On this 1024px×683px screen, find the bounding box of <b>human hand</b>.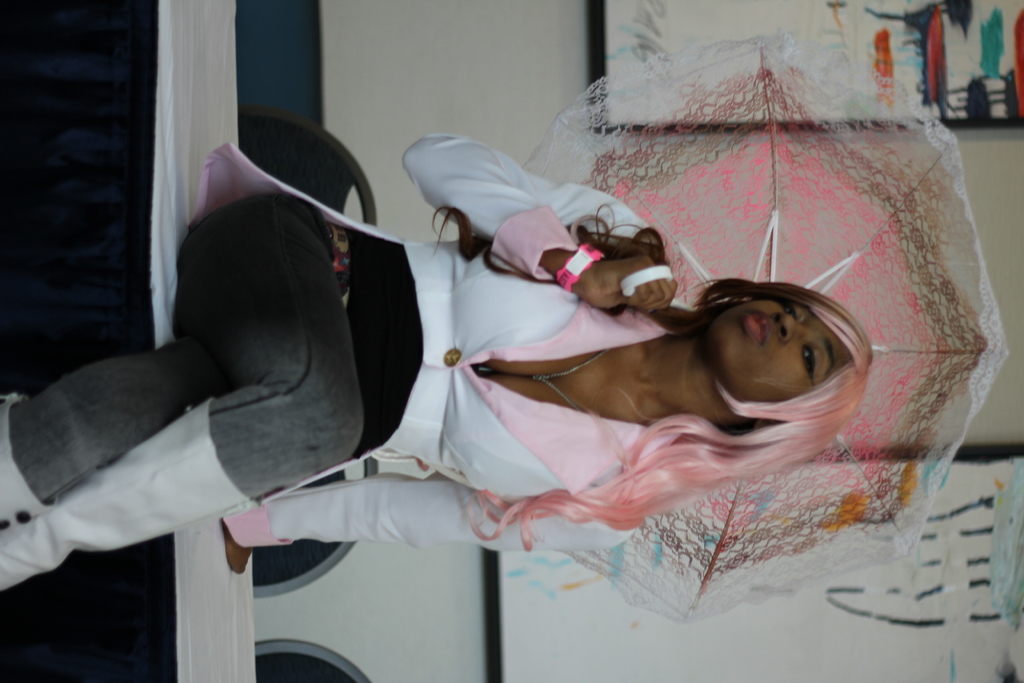
Bounding box: (x1=577, y1=251, x2=680, y2=315).
